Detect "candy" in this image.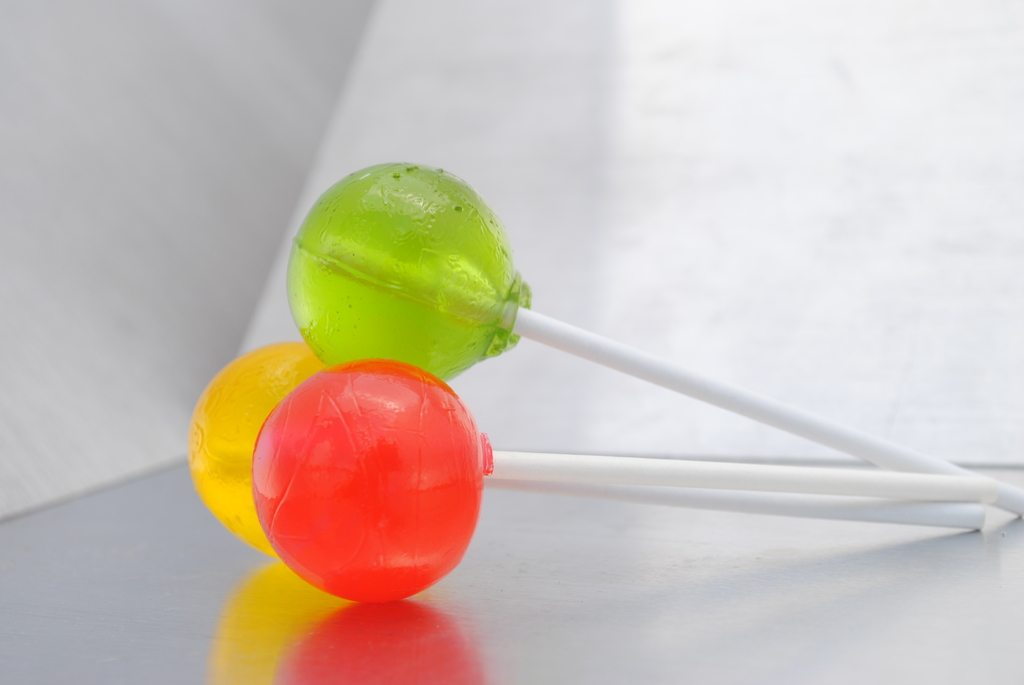
Detection: locate(282, 158, 536, 391).
